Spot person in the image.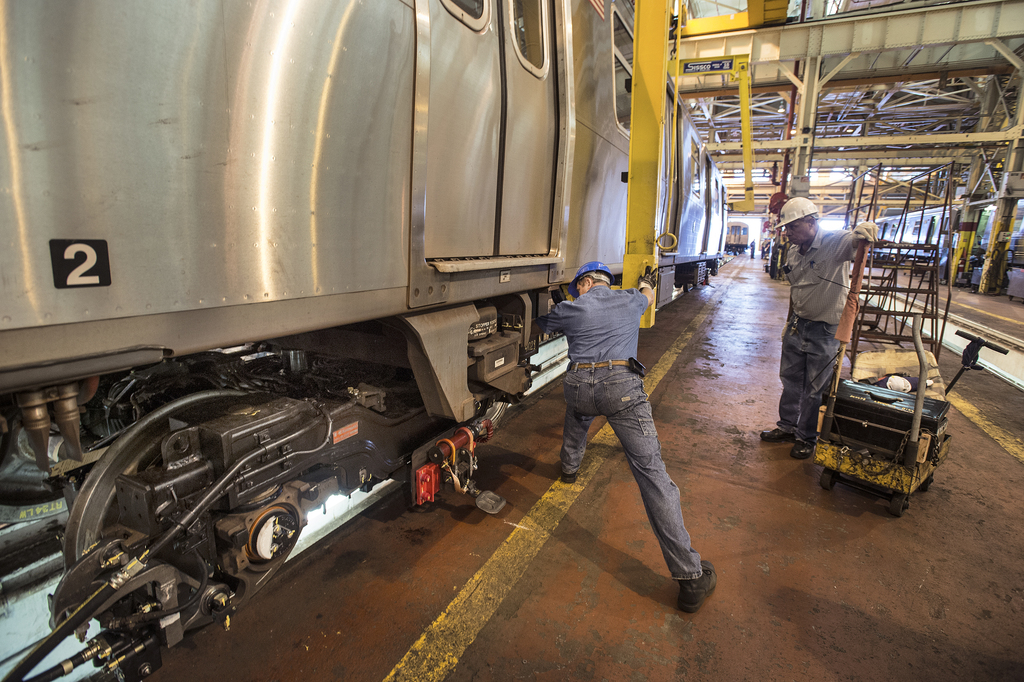
person found at locate(755, 195, 877, 460).
